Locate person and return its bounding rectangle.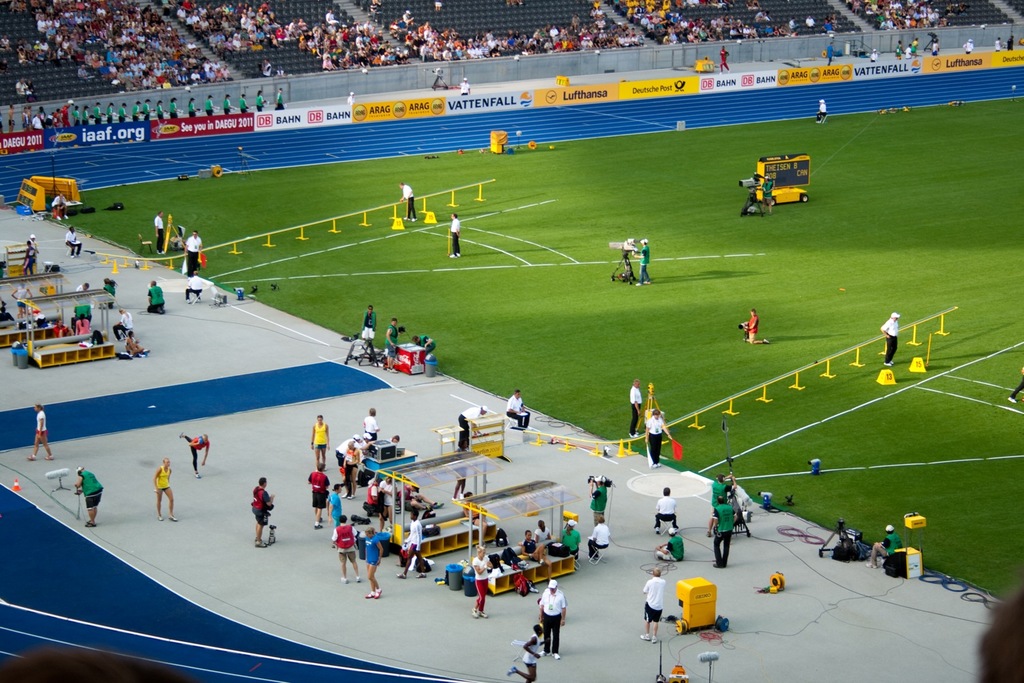
<region>150, 451, 175, 522</region>.
